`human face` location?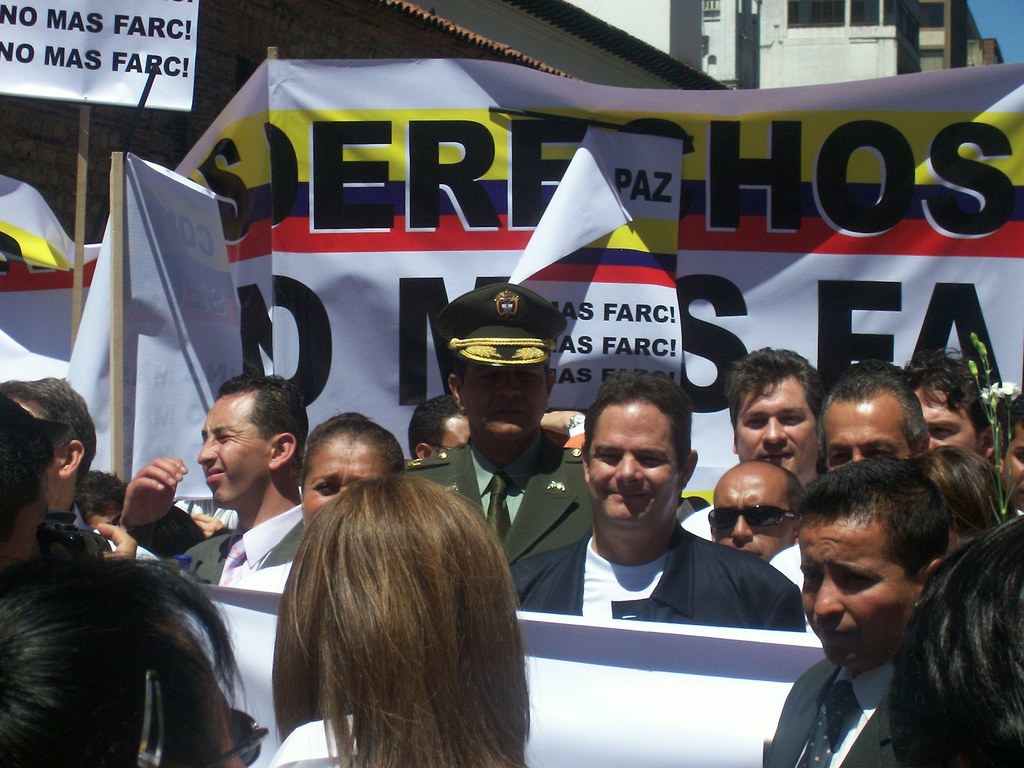
[196,399,266,502]
